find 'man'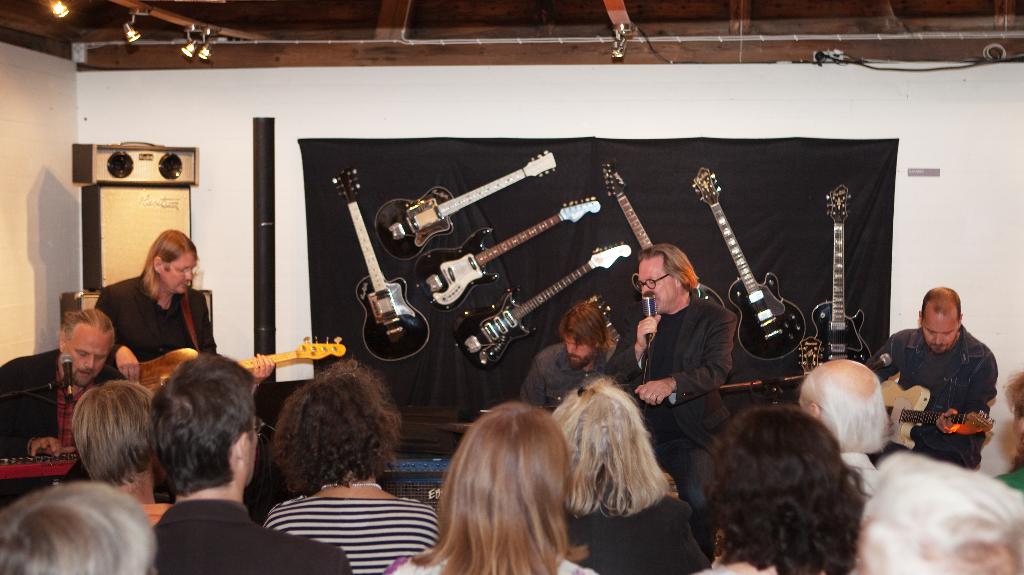
region(799, 353, 899, 477)
